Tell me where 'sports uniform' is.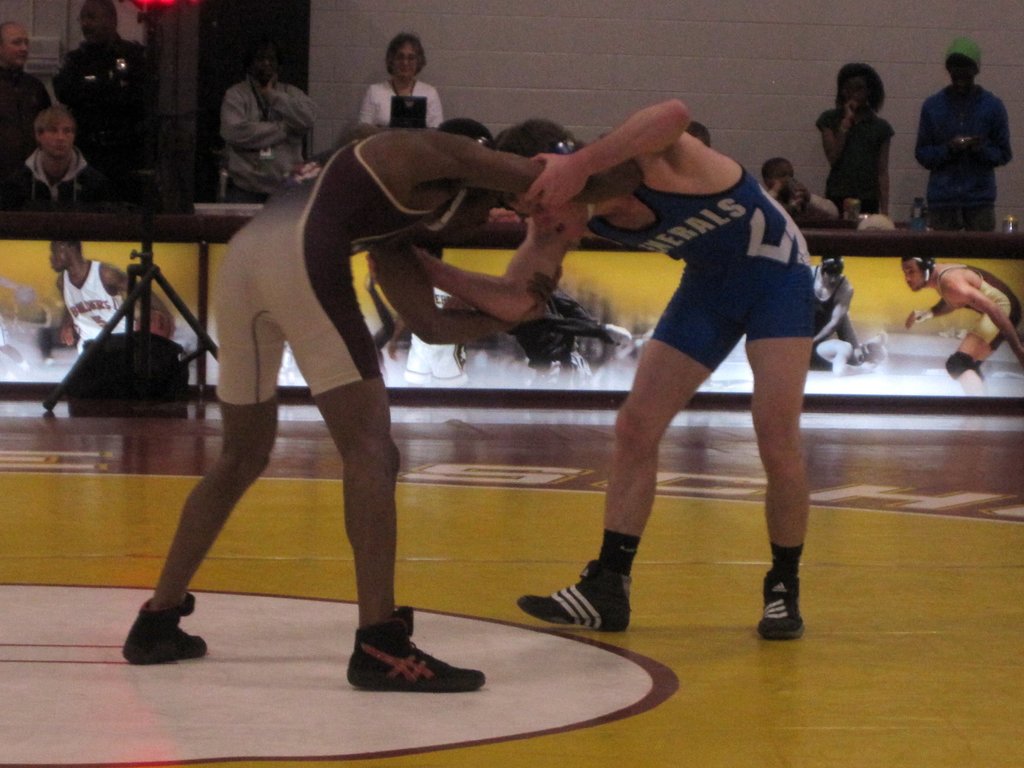
'sports uniform' is at [916, 81, 1023, 240].
